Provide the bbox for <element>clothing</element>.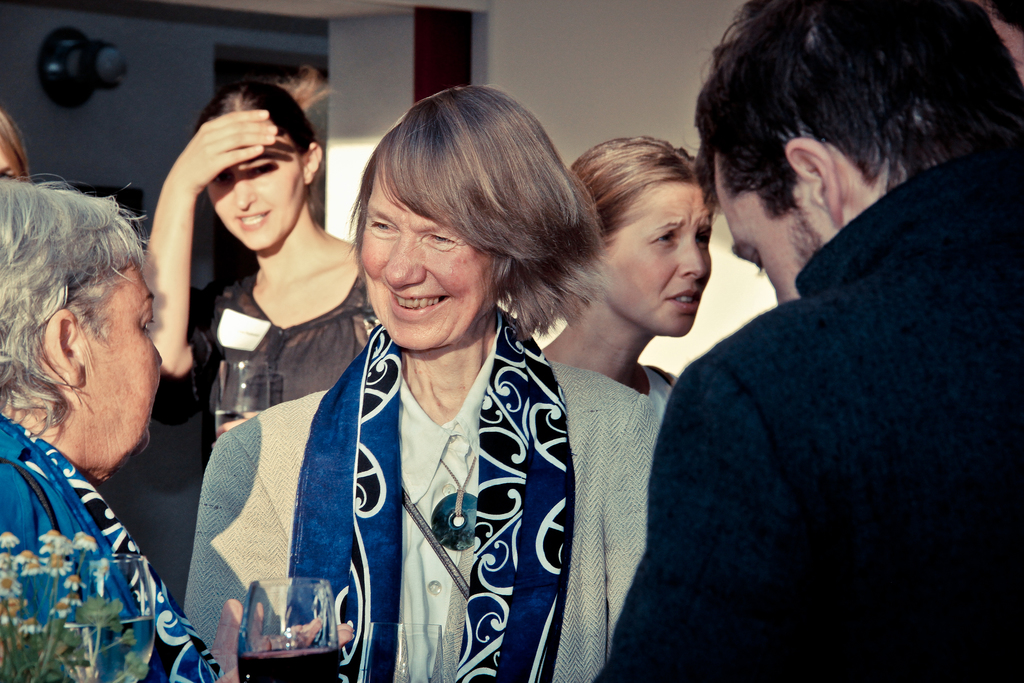
bbox=[0, 407, 227, 682].
